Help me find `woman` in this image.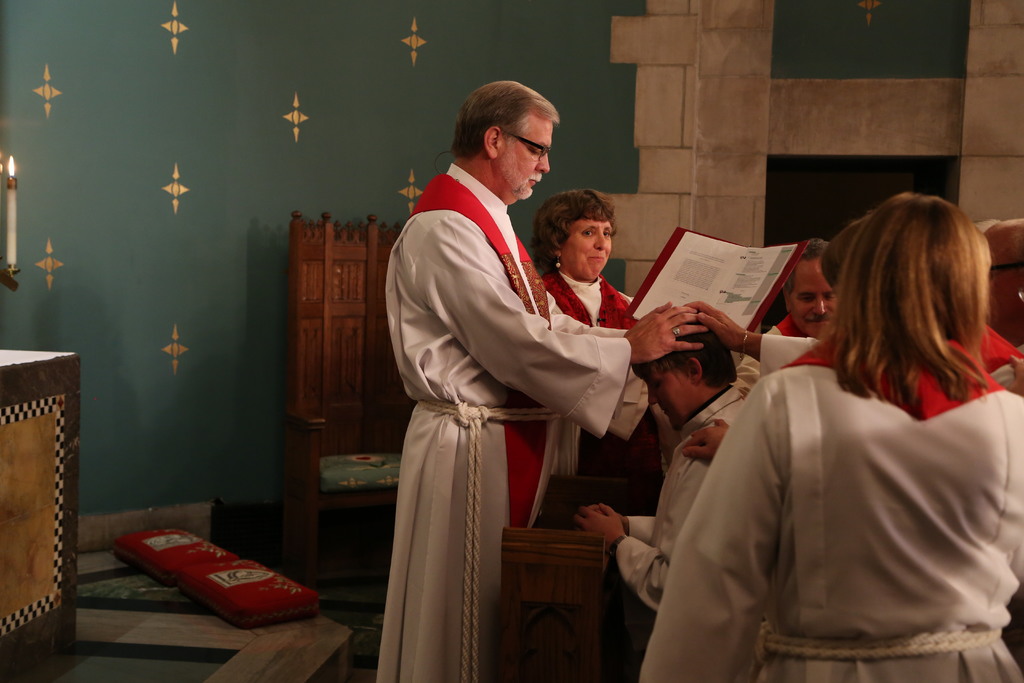
Found it: locate(679, 183, 1020, 675).
